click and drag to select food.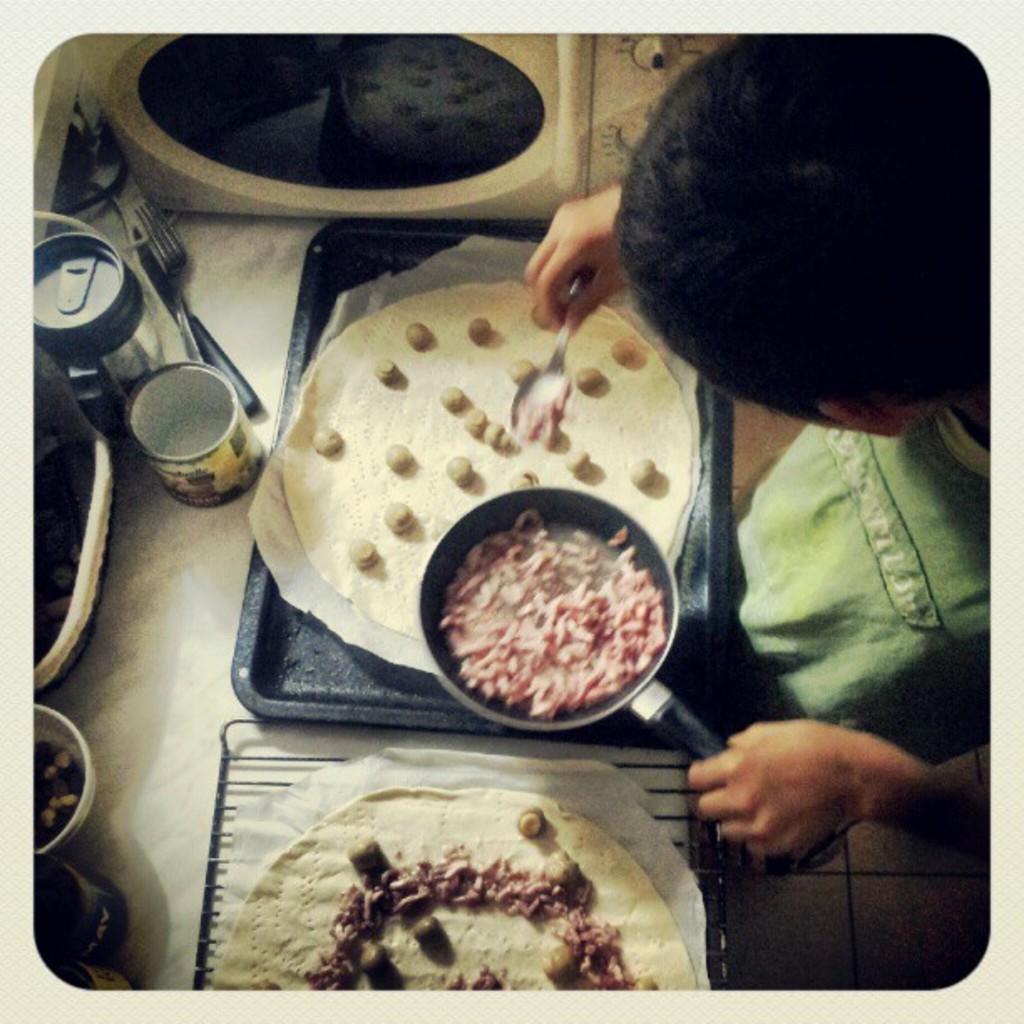
Selection: [211,783,699,992].
